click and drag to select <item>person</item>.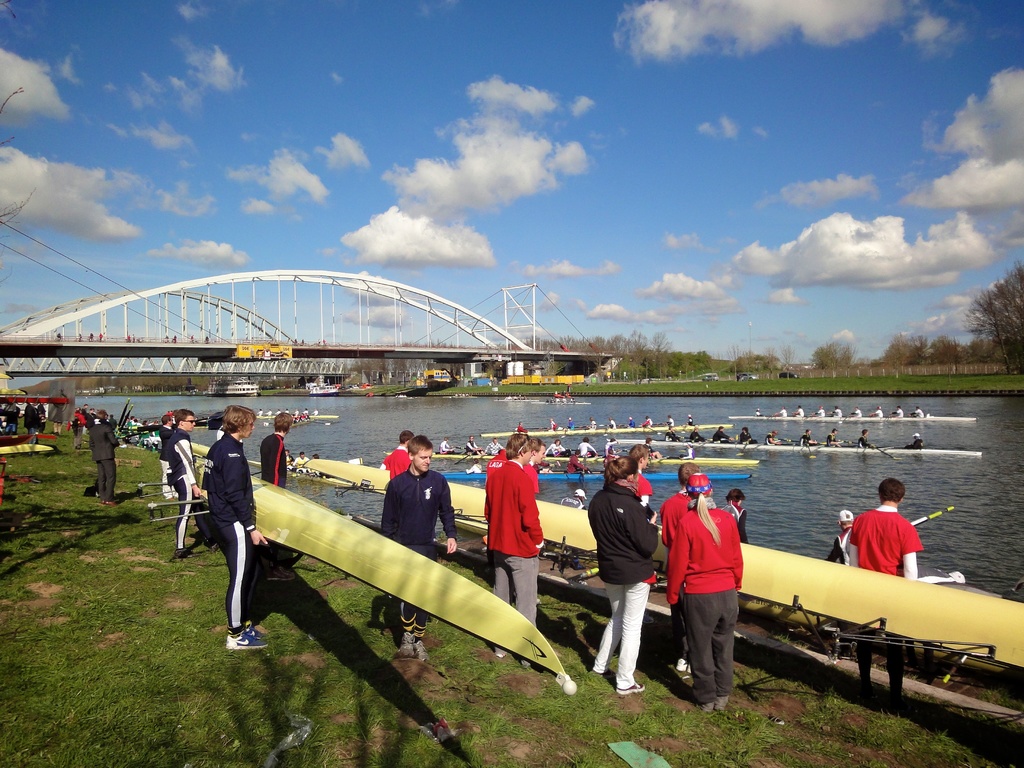
Selection: (x1=906, y1=432, x2=923, y2=448).
